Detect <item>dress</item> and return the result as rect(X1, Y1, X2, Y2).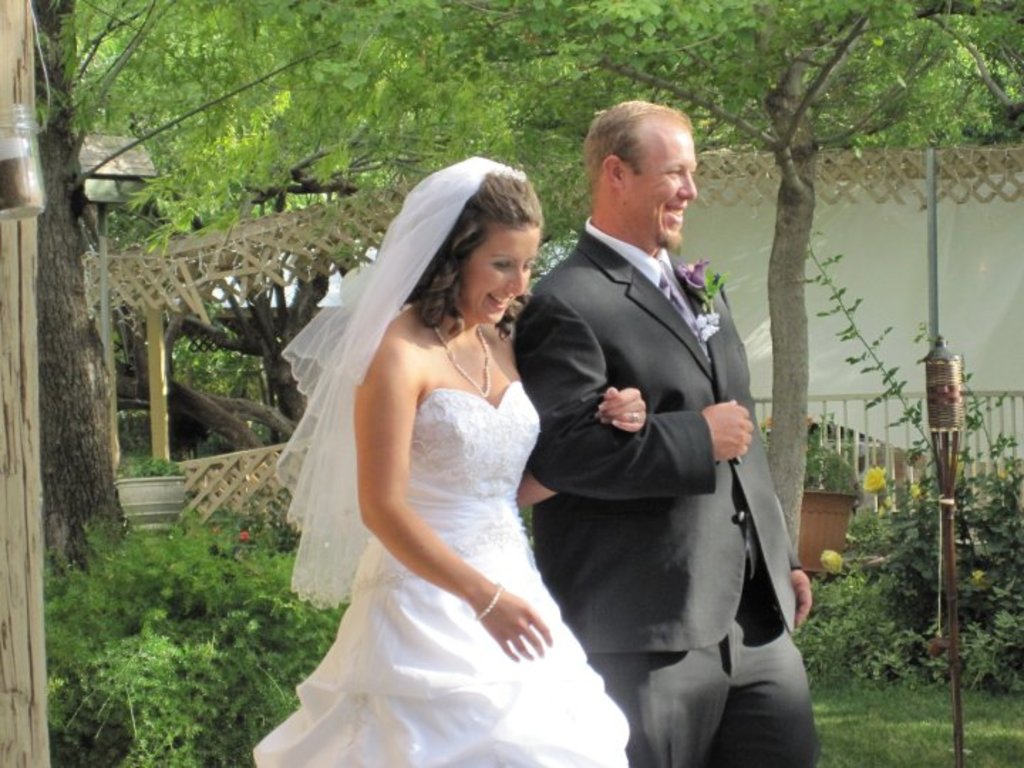
rect(253, 192, 586, 754).
